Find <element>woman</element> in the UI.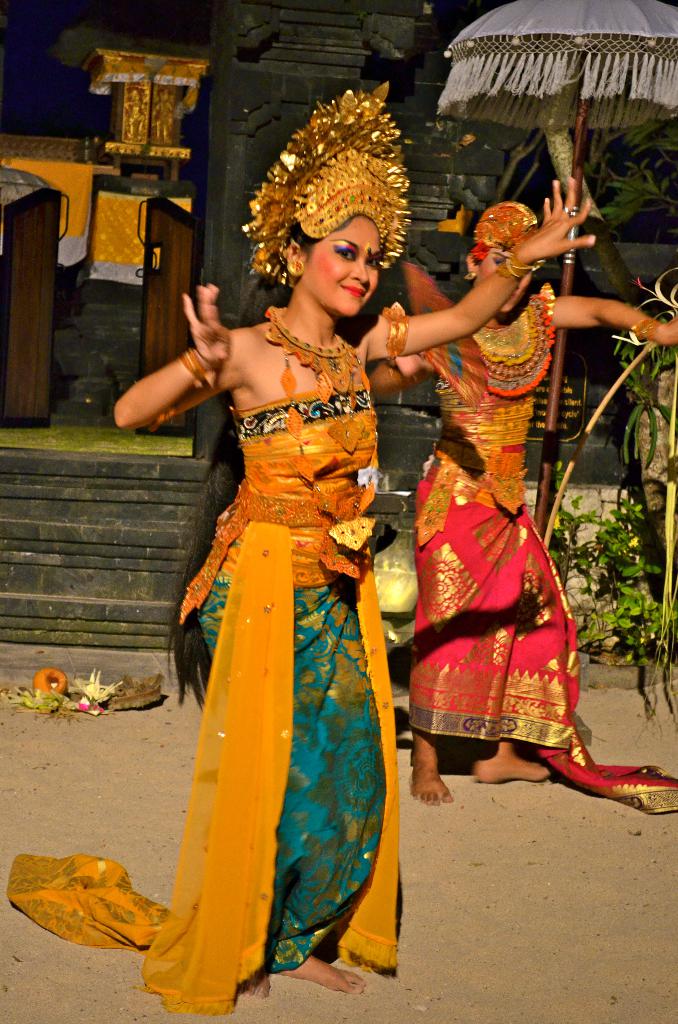
UI element at 356, 193, 677, 810.
